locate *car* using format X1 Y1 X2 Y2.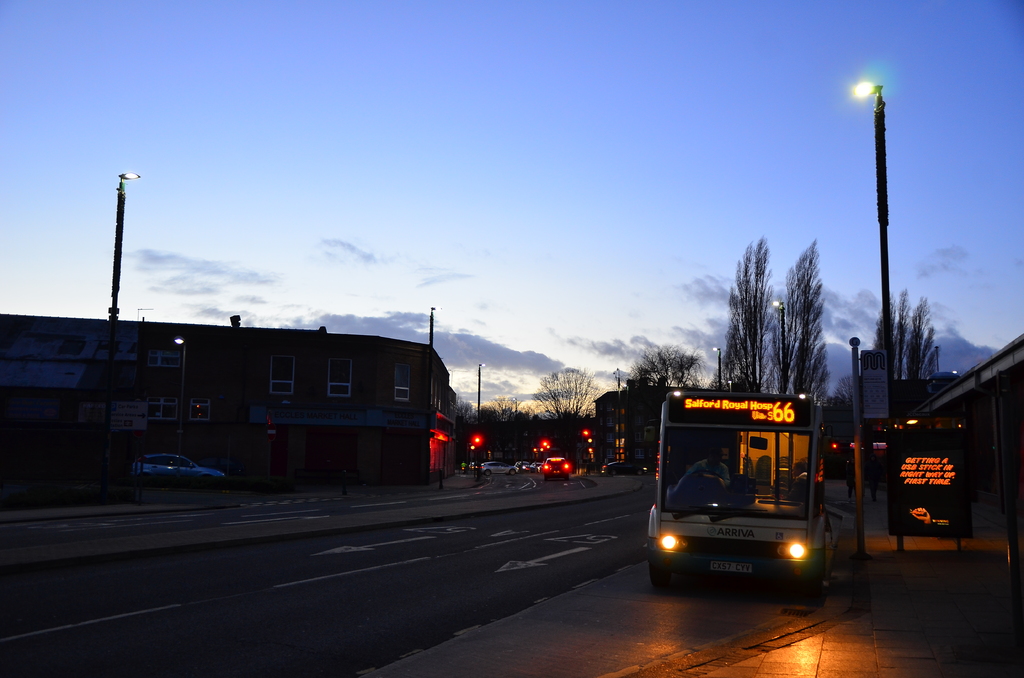
600 464 646 477.
